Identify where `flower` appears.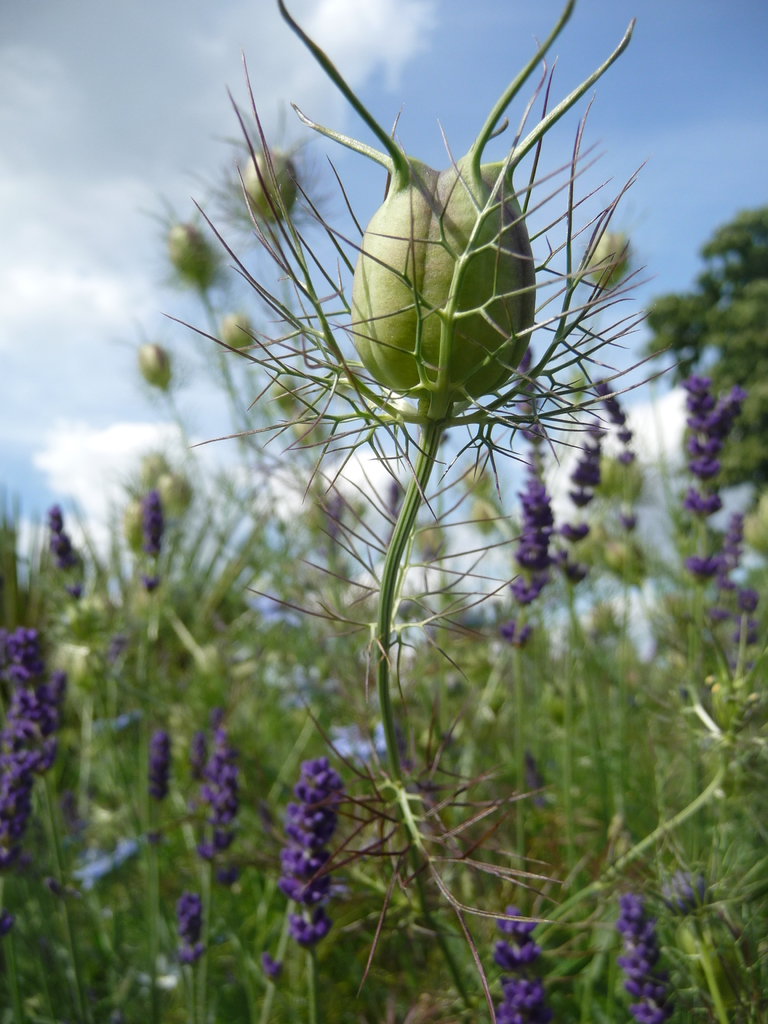
Appears at rect(506, 354, 551, 604).
